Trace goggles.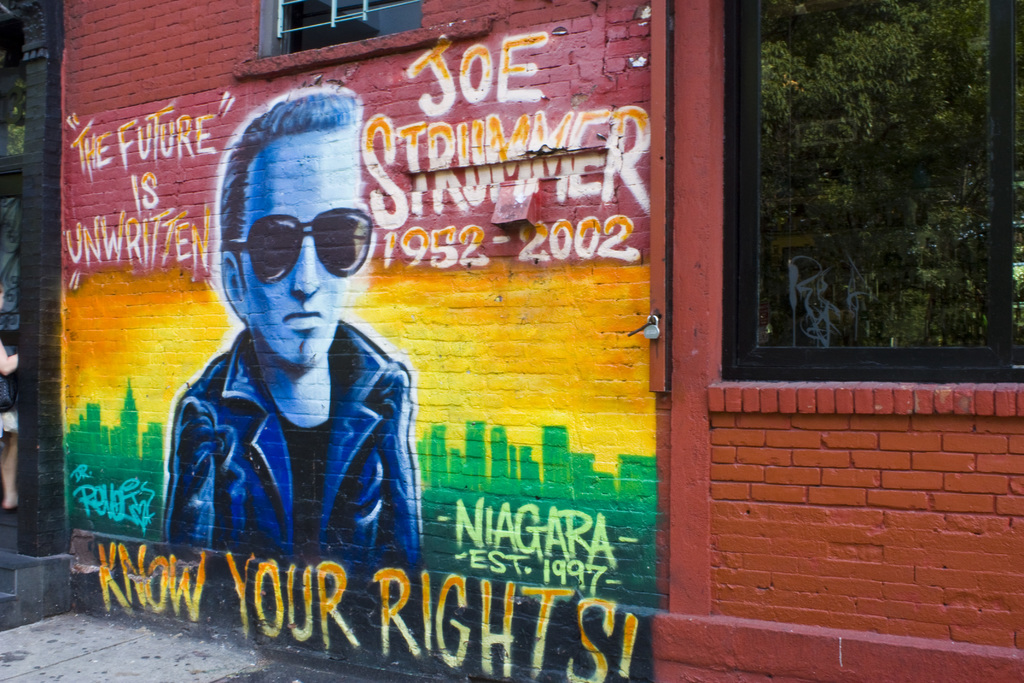
Traced to [left=227, top=203, right=369, bottom=277].
